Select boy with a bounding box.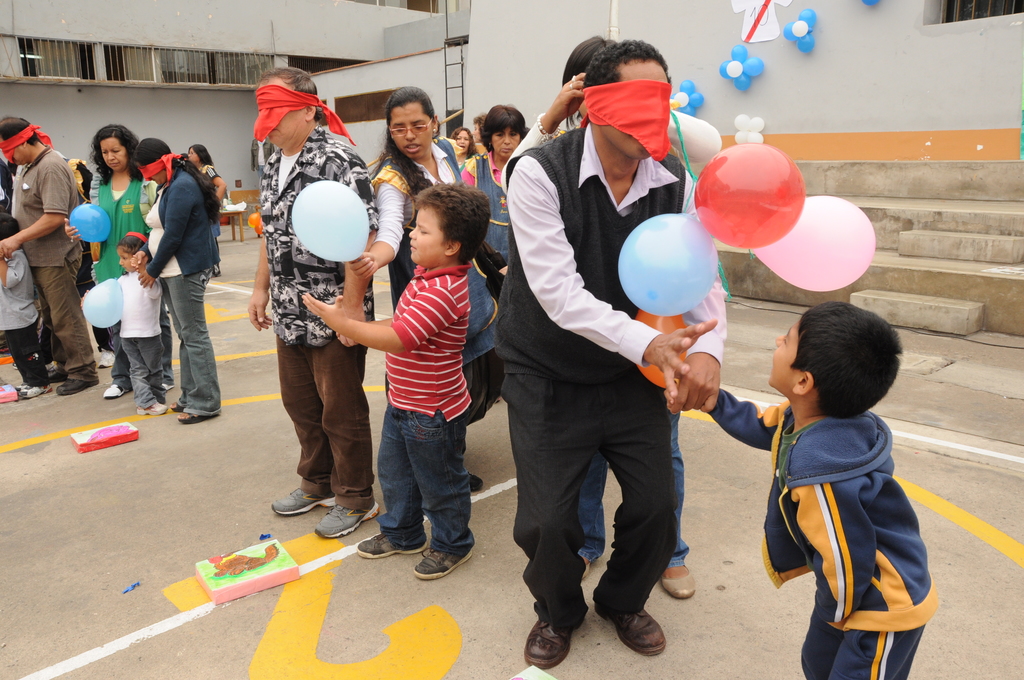
crop(666, 302, 940, 679).
